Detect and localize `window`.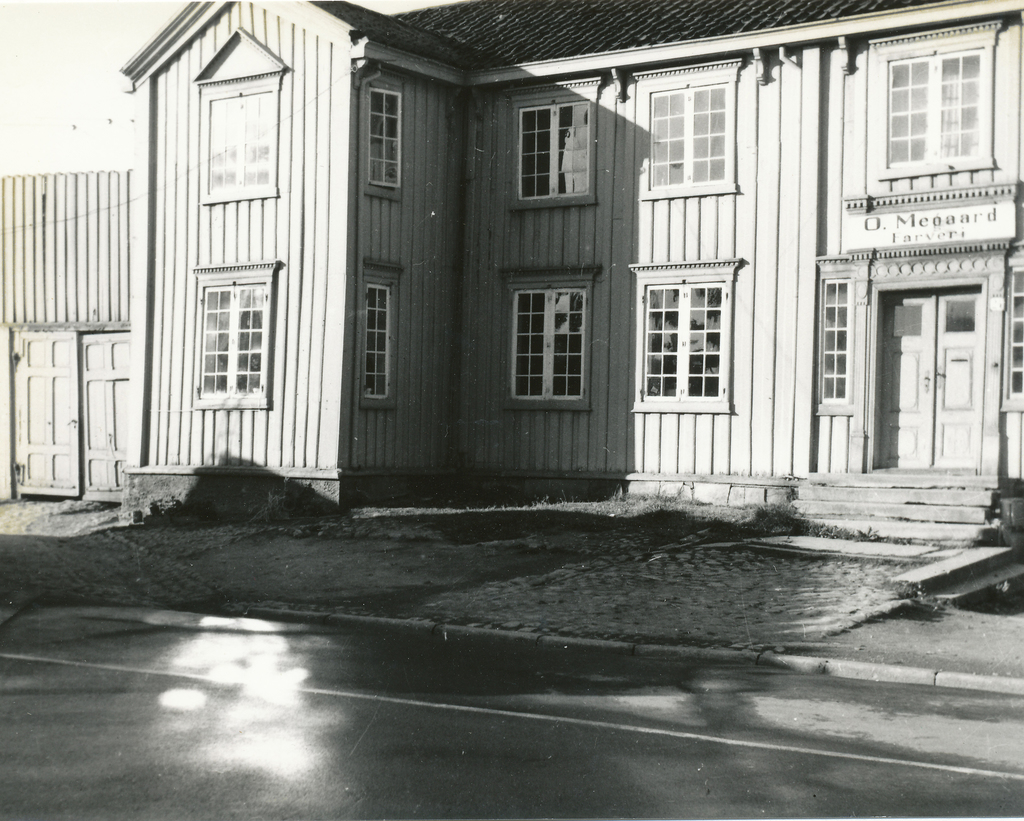
Localized at box(644, 279, 724, 398).
